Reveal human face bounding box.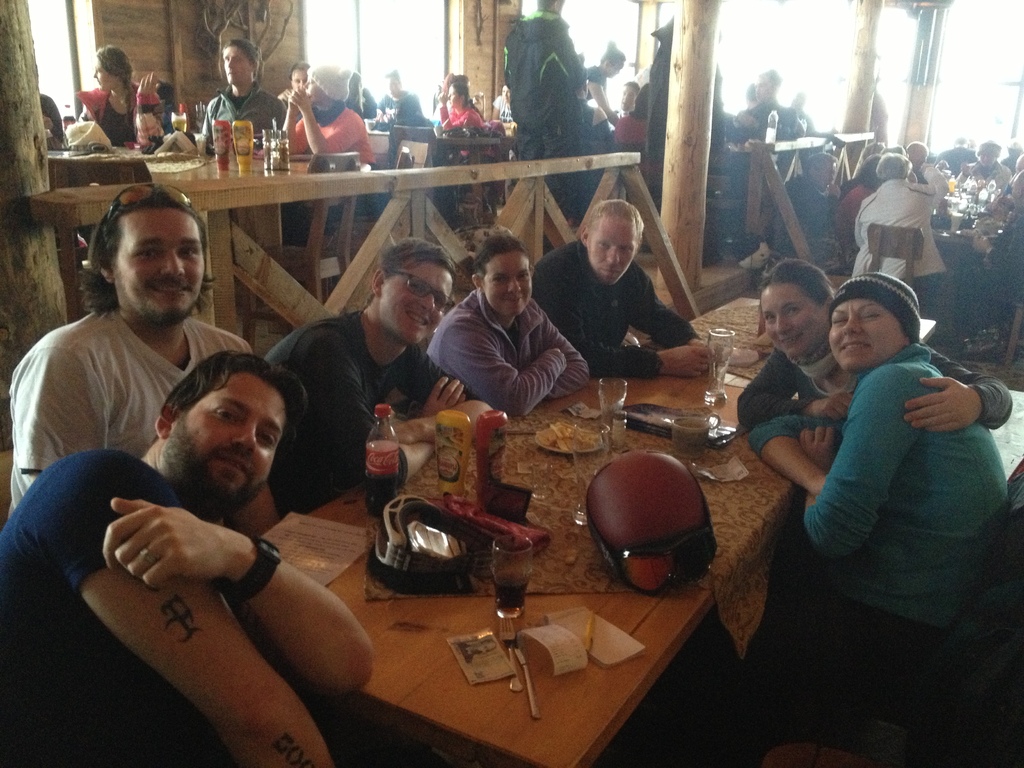
Revealed: (x1=587, y1=212, x2=636, y2=282).
